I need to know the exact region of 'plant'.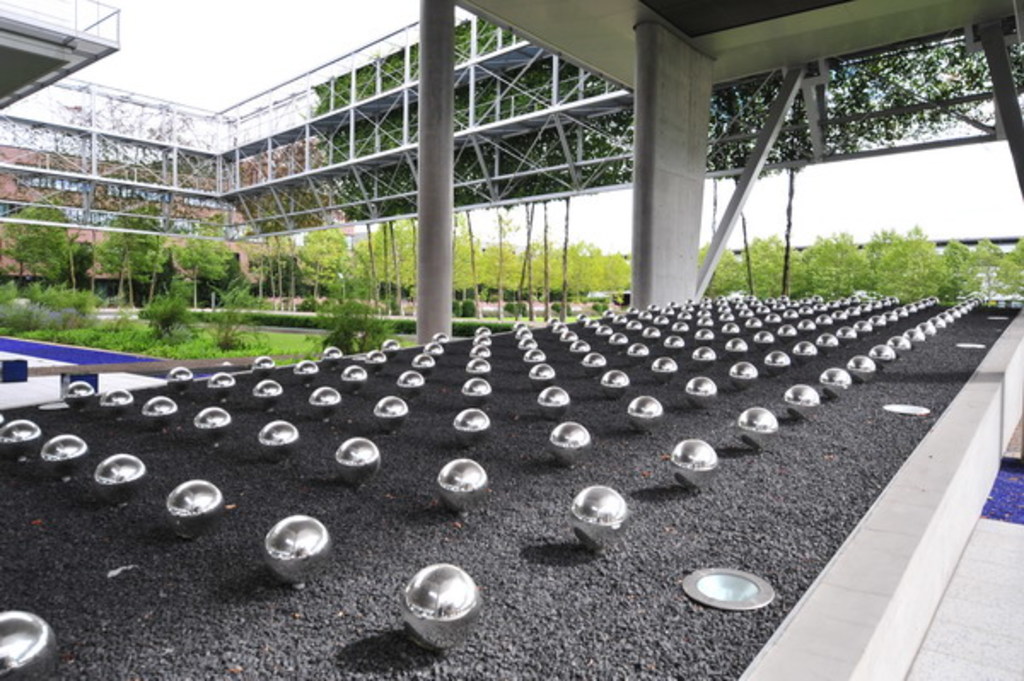
Region: pyautogui.locateOnScreen(512, 299, 527, 317).
